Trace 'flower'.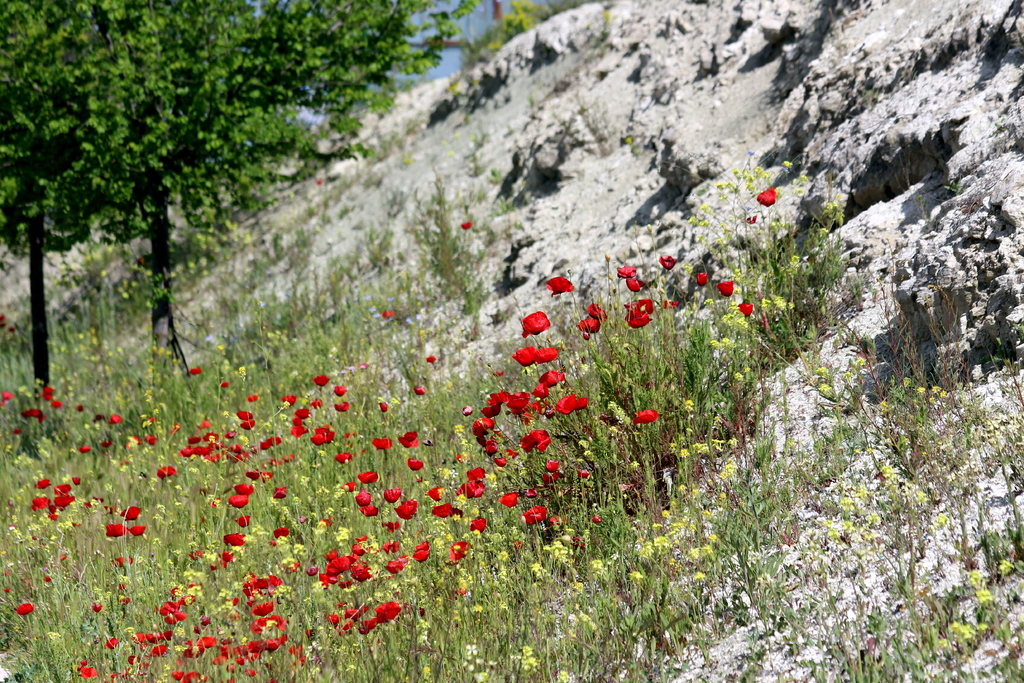
Traced to [left=695, top=271, right=707, bottom=288].
